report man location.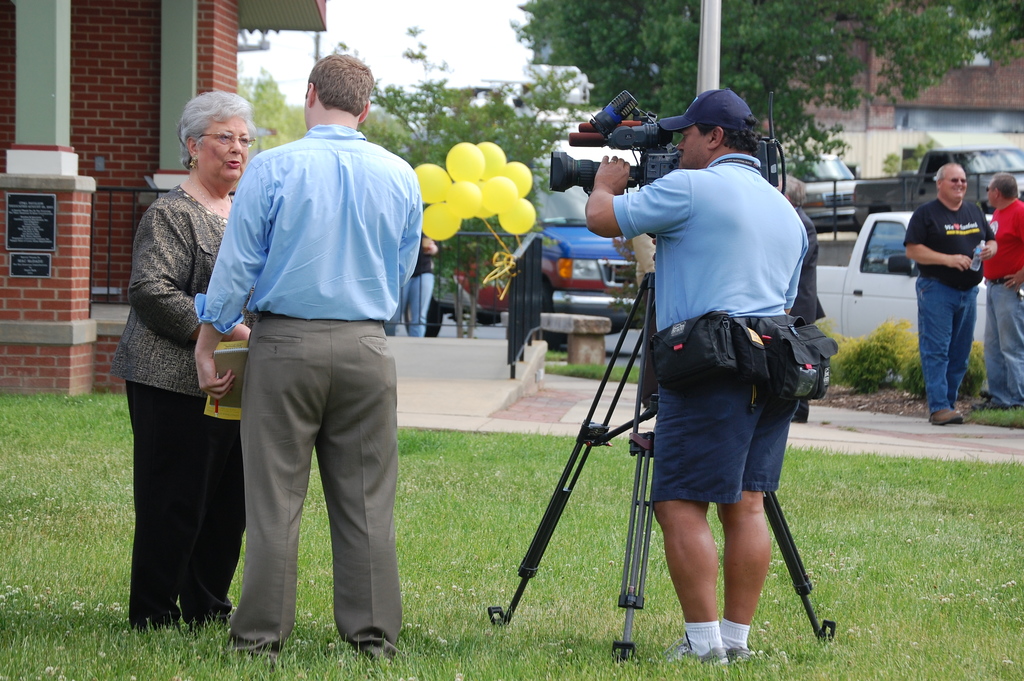
Report: BBox(906, 163, 995, 425).
